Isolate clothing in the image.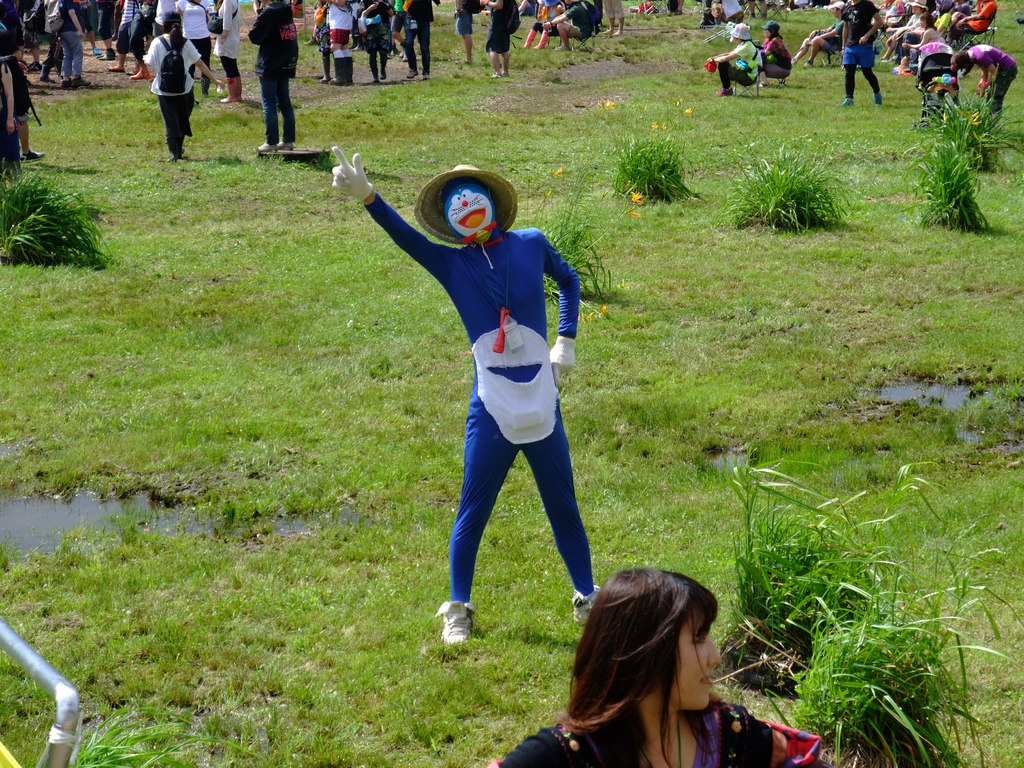
Isolated region: {"left": 965, "top": 45, "right": 1018, "bottom": 104}.
